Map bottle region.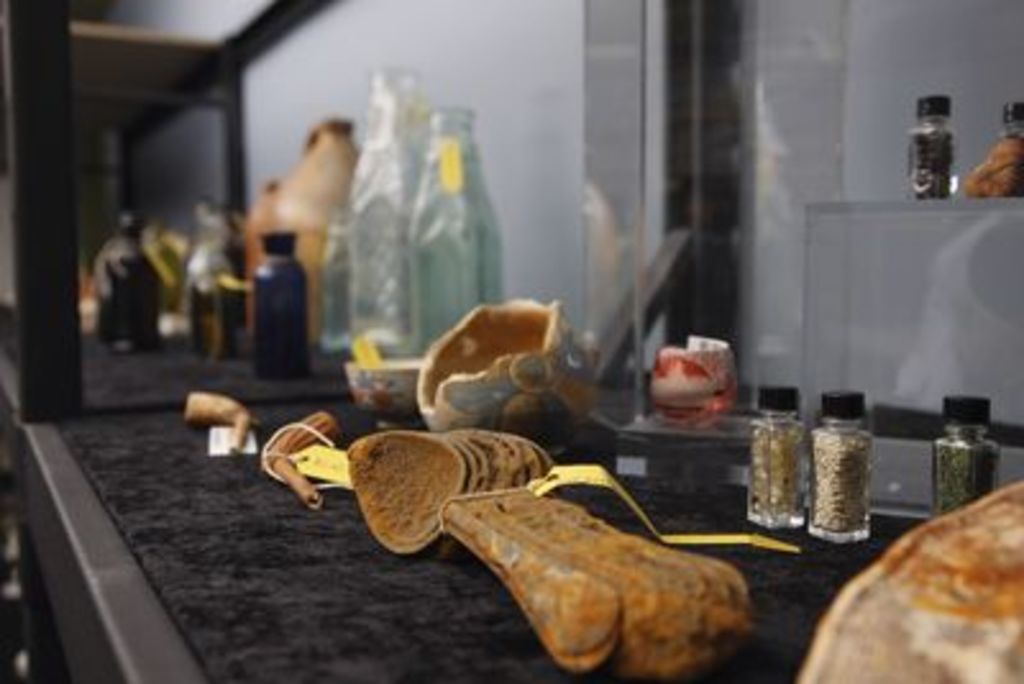
Mapped to {"left": 750, "top": 382, "right": 806, "bottom": 533}.
